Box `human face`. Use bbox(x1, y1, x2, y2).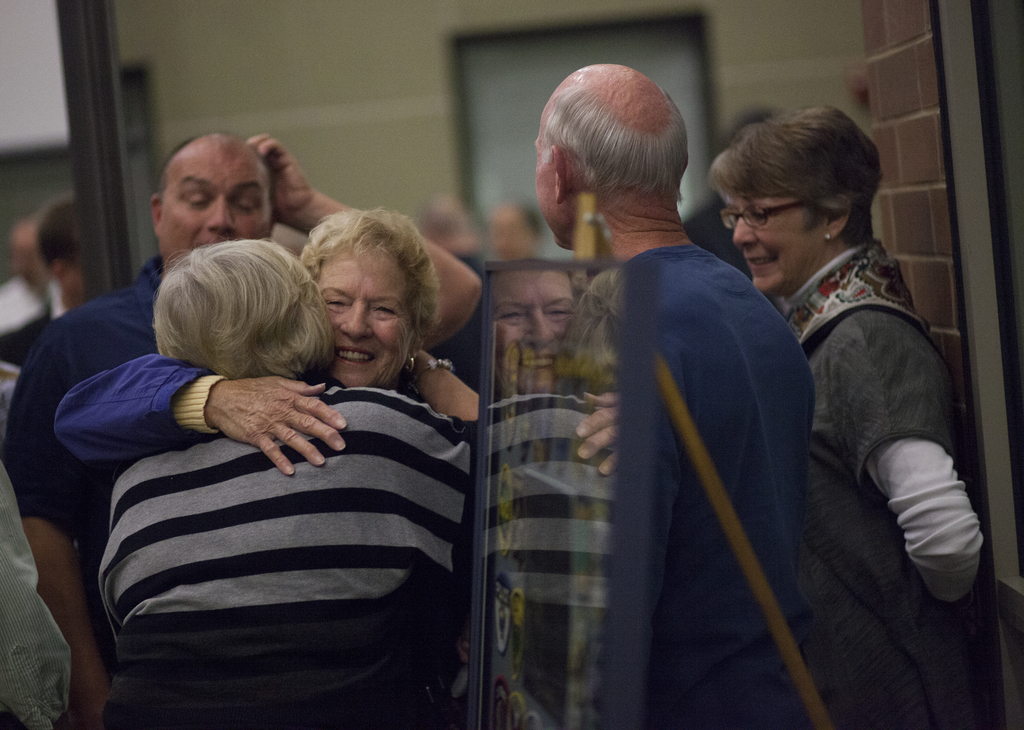
bbox(728, 191, 826, 298).
